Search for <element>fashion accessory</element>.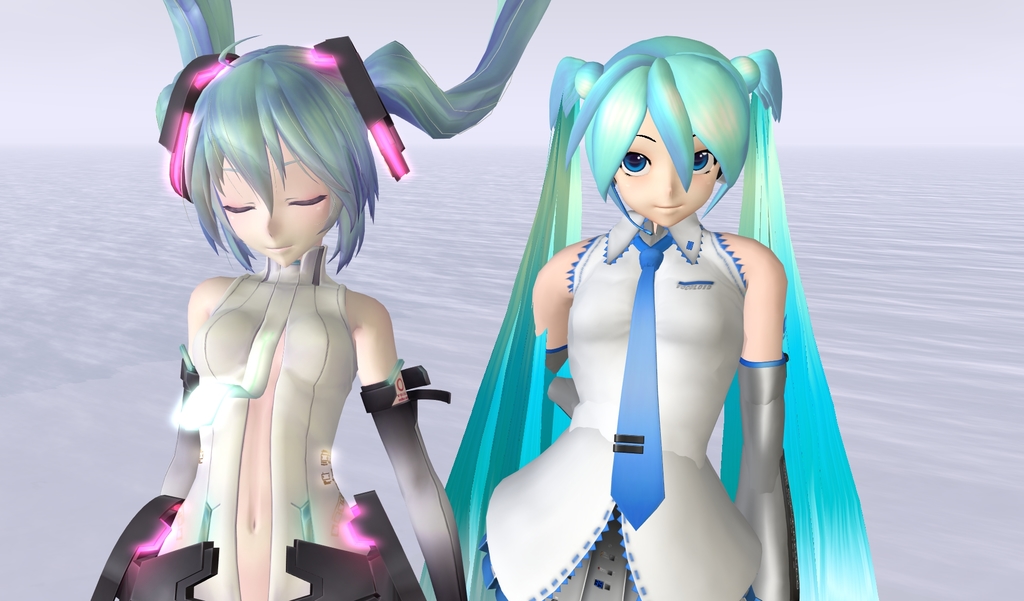
Found at bbox=(738, 356, 789, 600).
